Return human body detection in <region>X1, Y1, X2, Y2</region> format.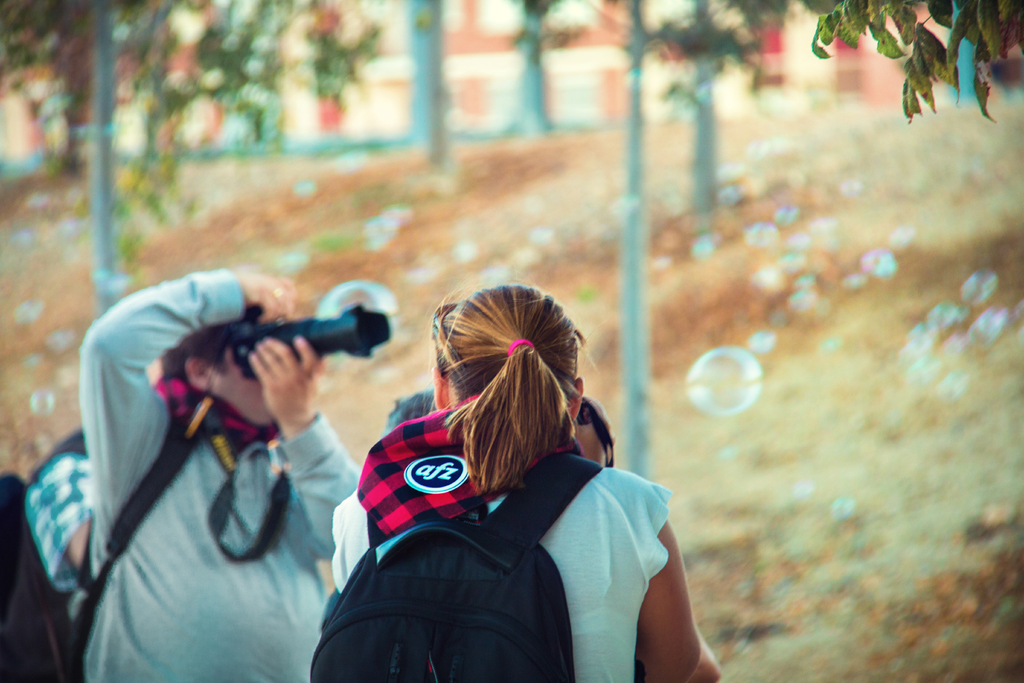
<region>348, 284, 692, 666</region>.
